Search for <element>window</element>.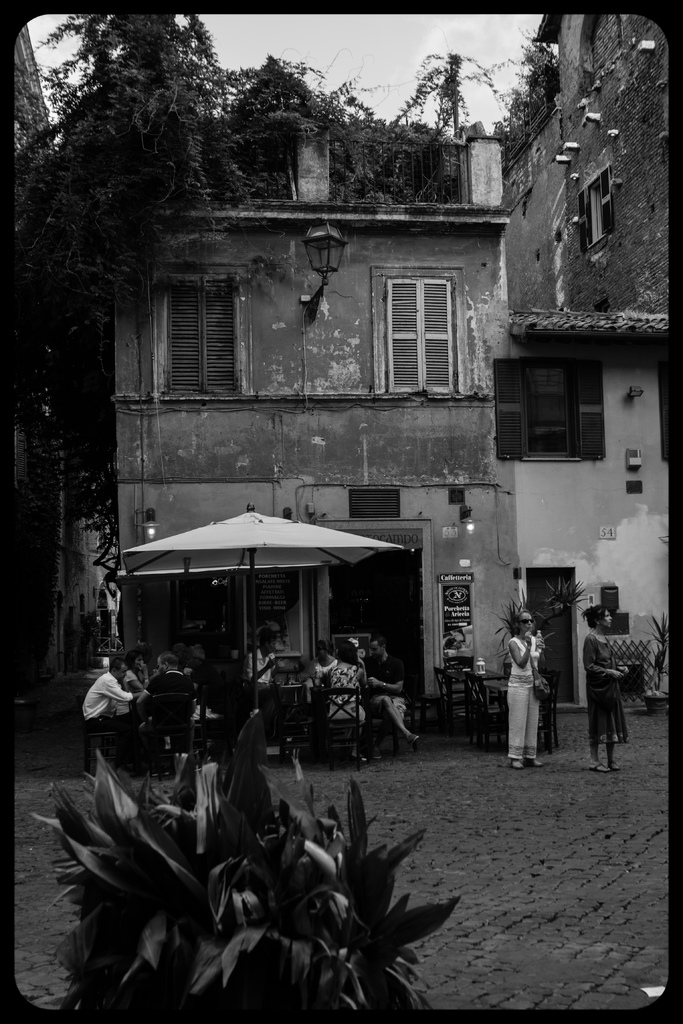
Found at BBox(373, 269, 457, 393).
